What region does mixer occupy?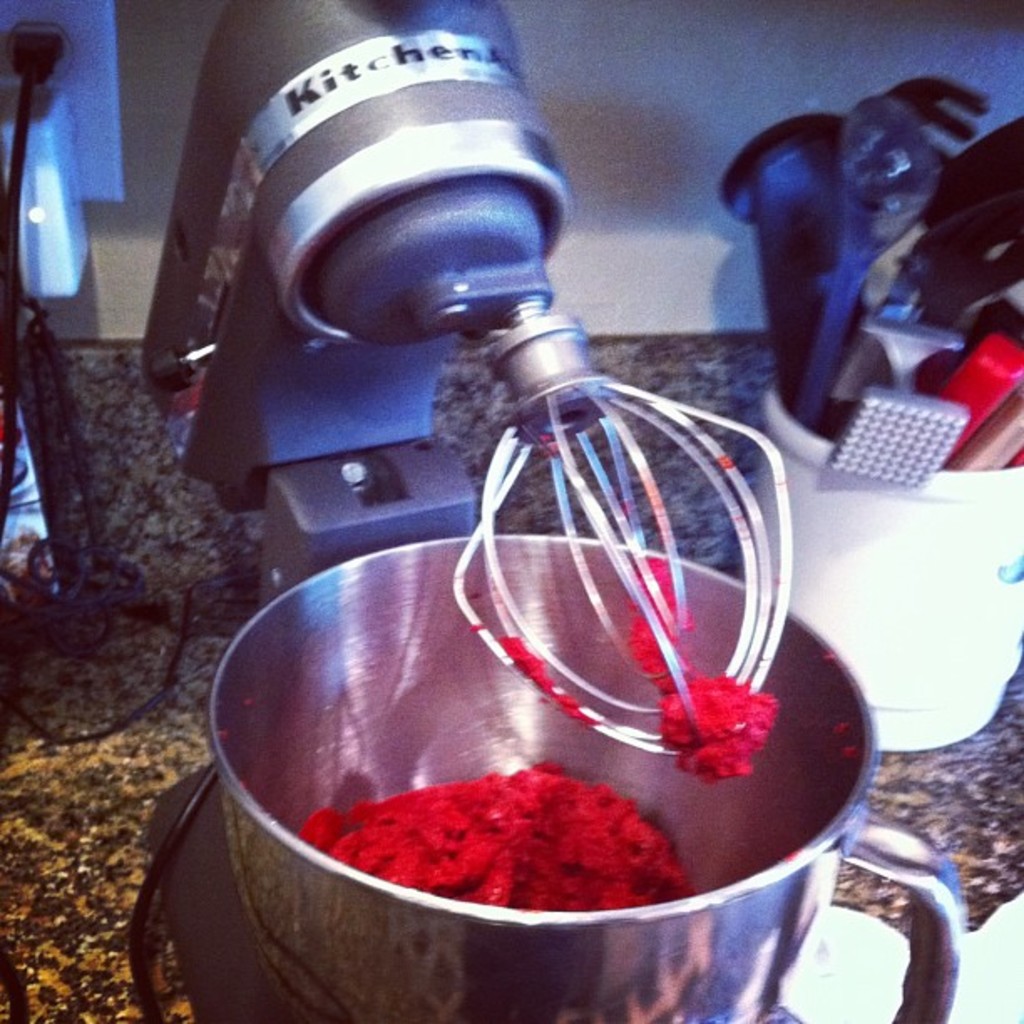
BBox(146, 0, 964, 1022).
